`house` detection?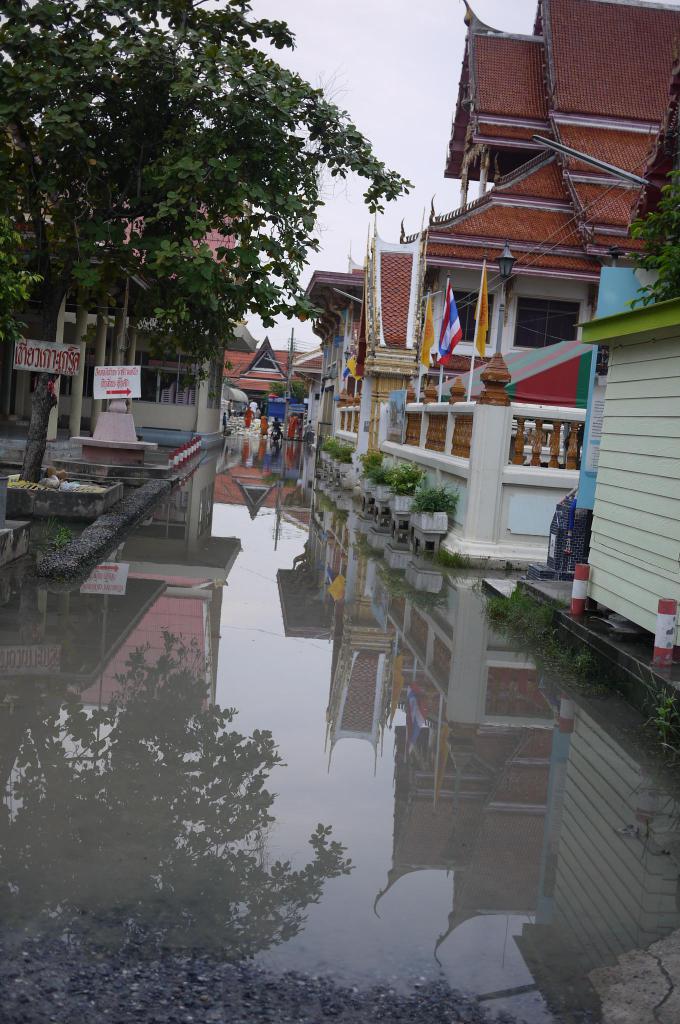
<region>227, 339, 311, 451</region>
